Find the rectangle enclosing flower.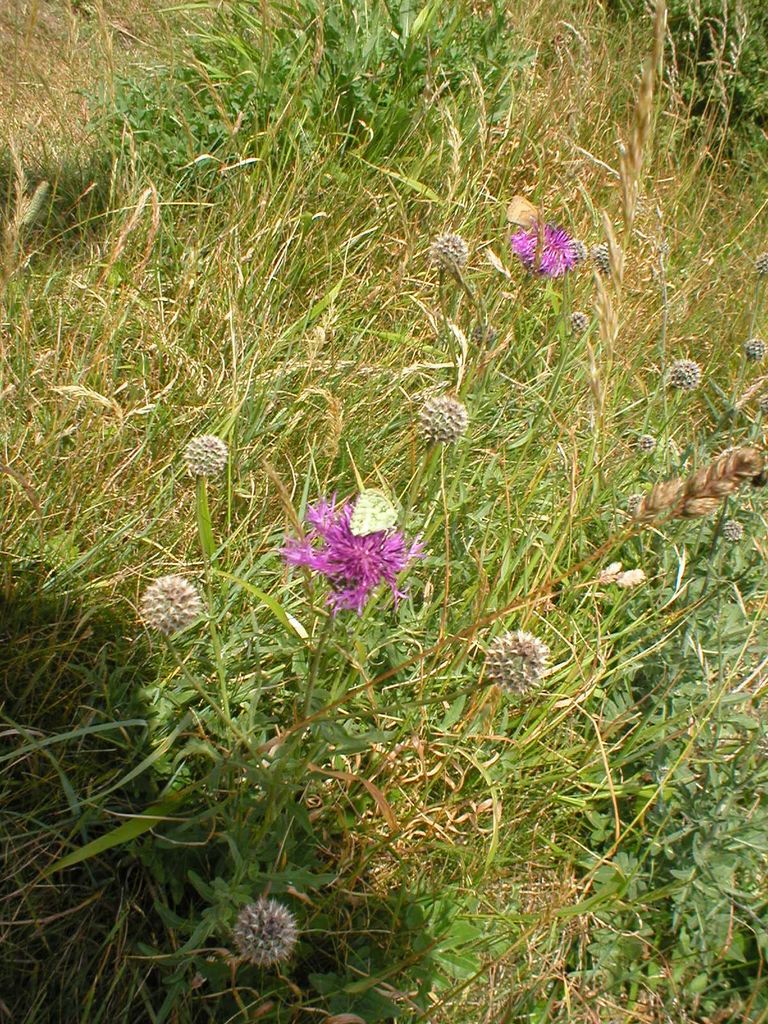
672/362/705/391.
